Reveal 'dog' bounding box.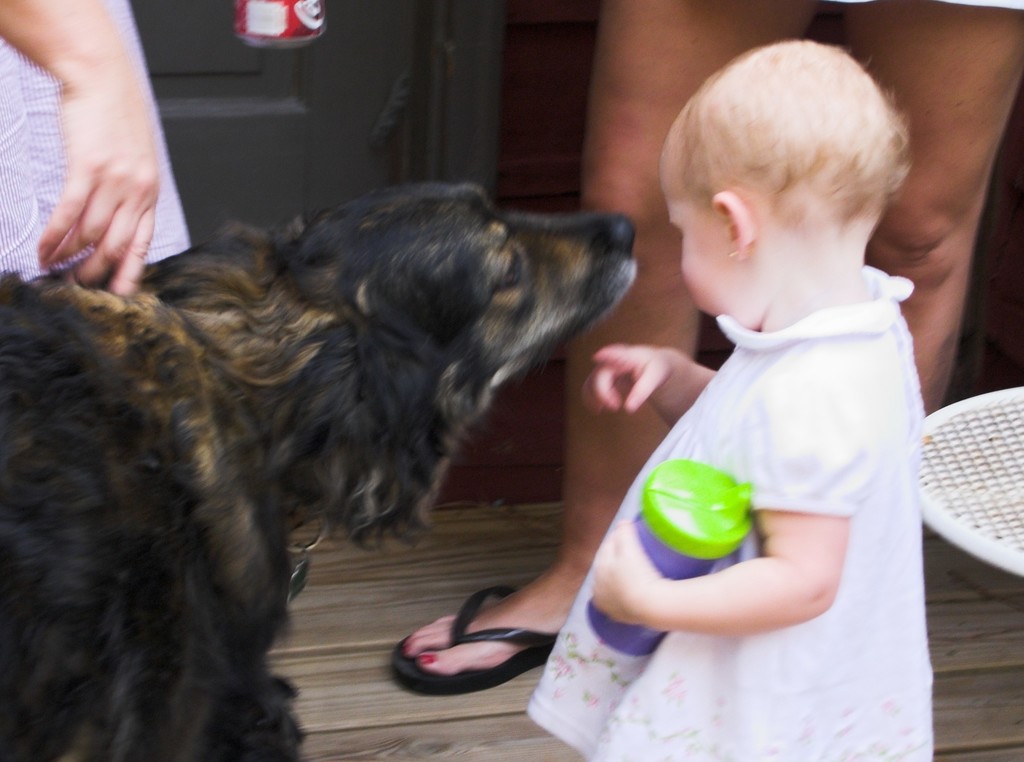
Revealed: bbox(0, 180, 641, 761).
